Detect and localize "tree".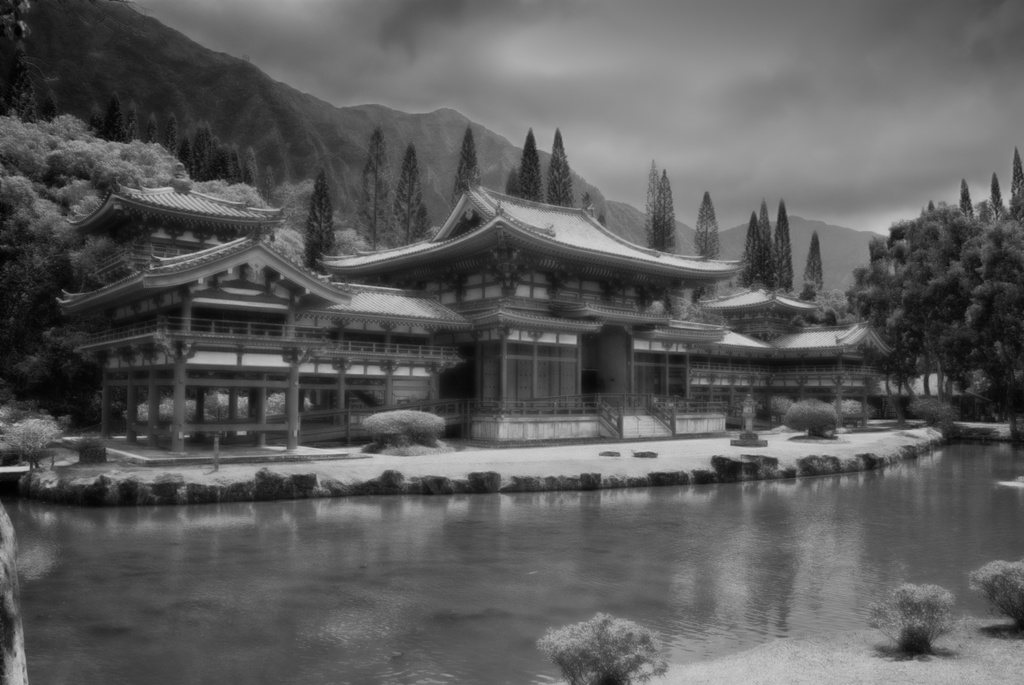
Localized at rect(347, 124, 397, 251).
